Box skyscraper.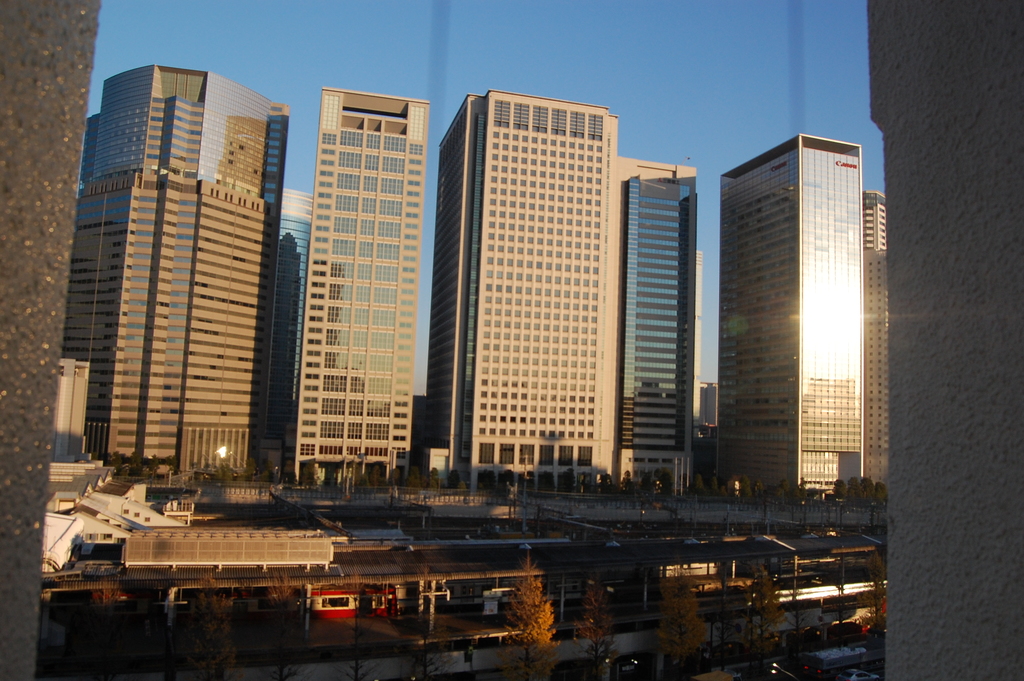
436 86 626 495.
